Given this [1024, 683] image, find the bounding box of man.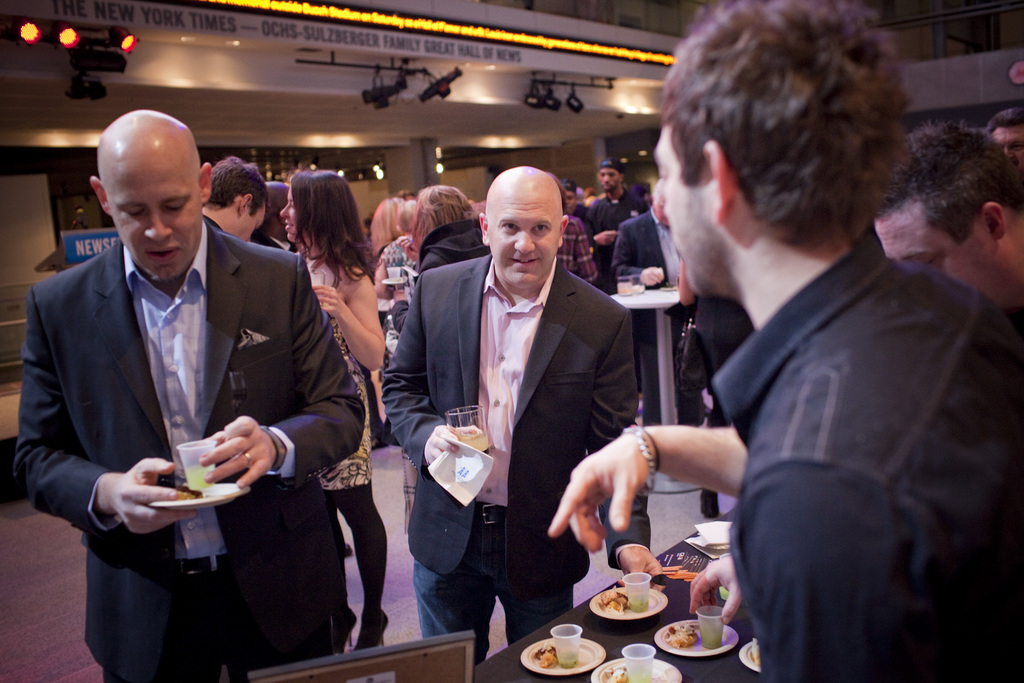
rect(545, 0, 1023, 682).
